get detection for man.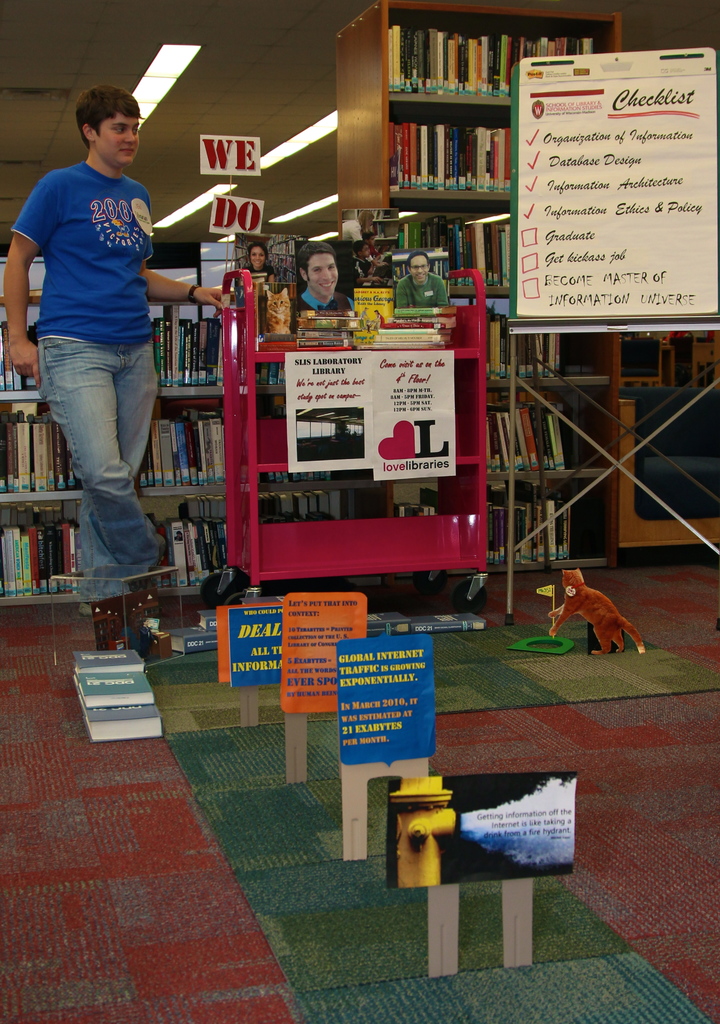
Detection: (x1=393, y1=250, x2=449, y2=310).
